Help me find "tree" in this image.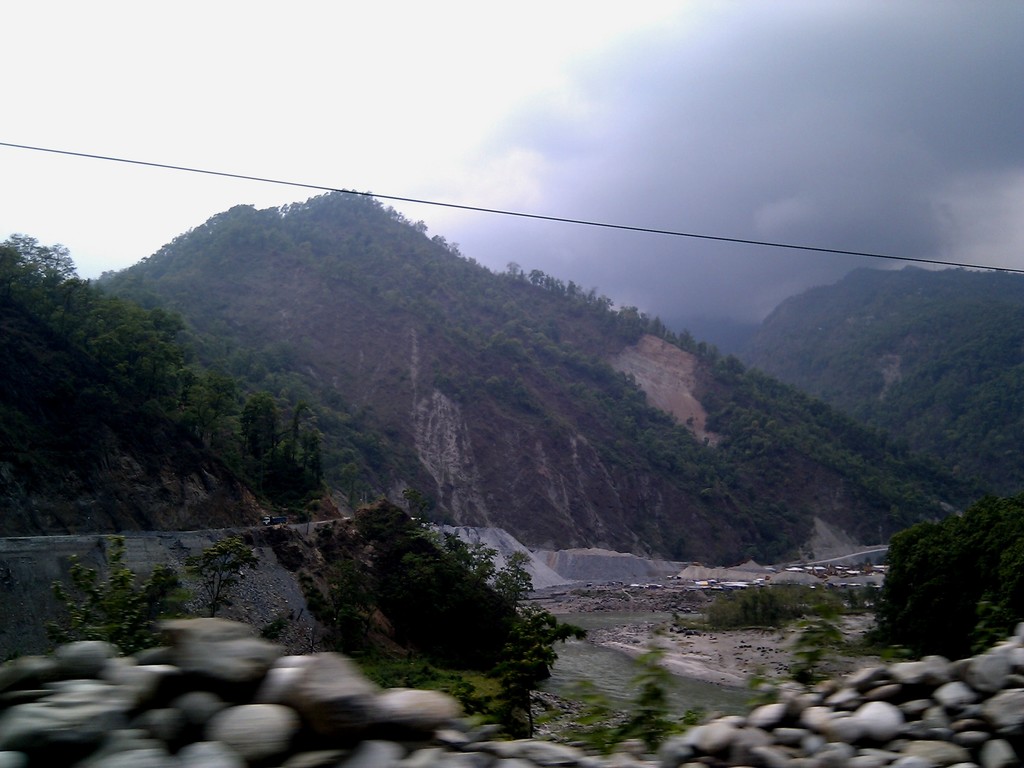
Found it: select_region(493, 545, 538, 607).
